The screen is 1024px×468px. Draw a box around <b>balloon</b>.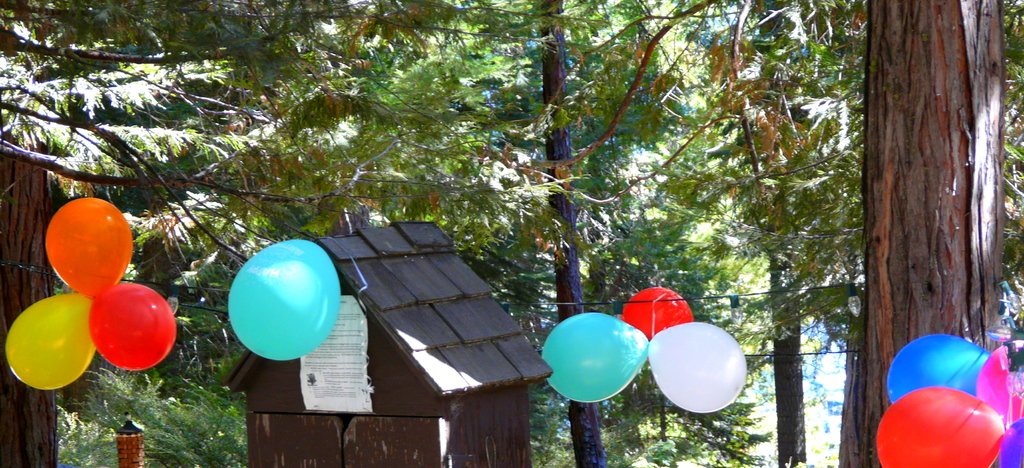
region(543, 313, 653, 401).
